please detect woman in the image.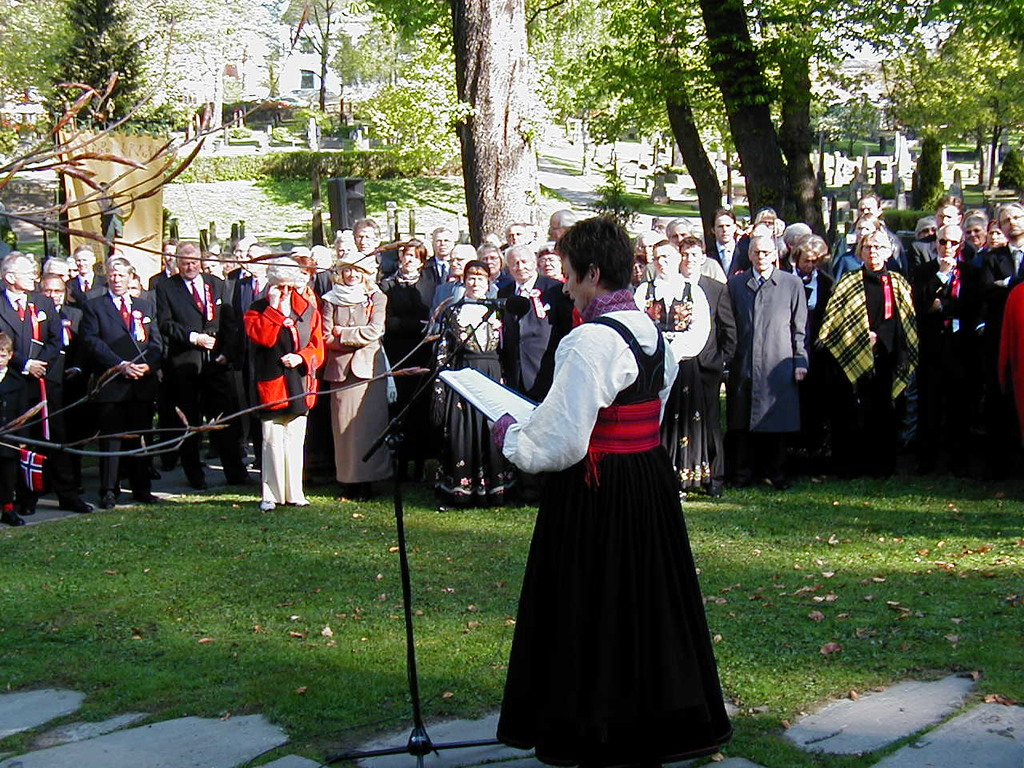
BBox(438, 262, 513, 494).
